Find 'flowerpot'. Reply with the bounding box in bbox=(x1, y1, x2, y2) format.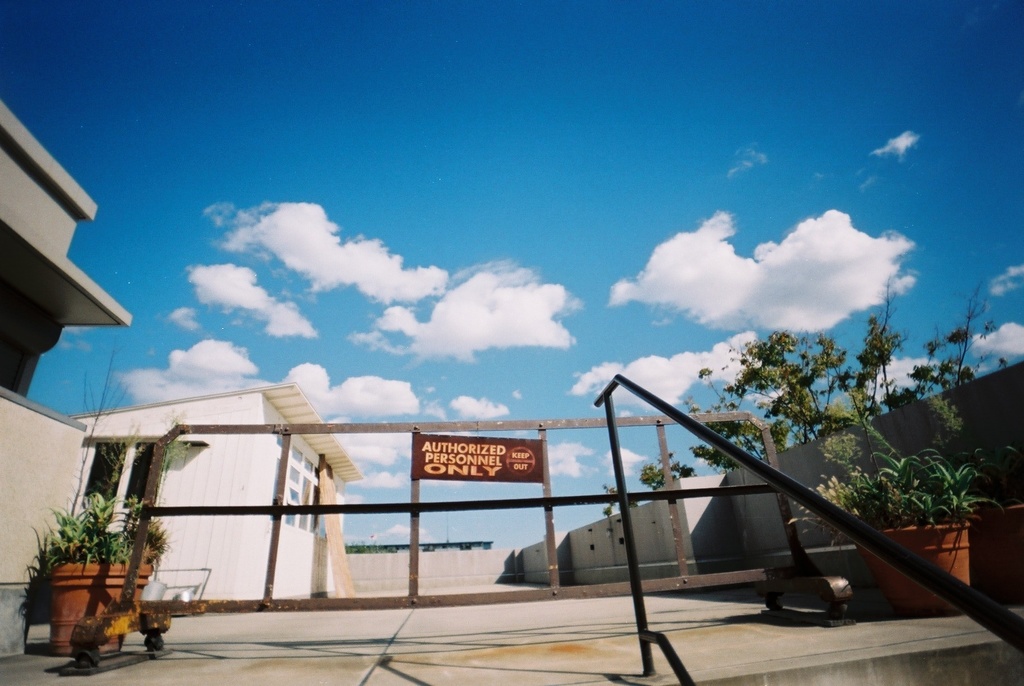
bbox=(857, 521, 973, 616).
